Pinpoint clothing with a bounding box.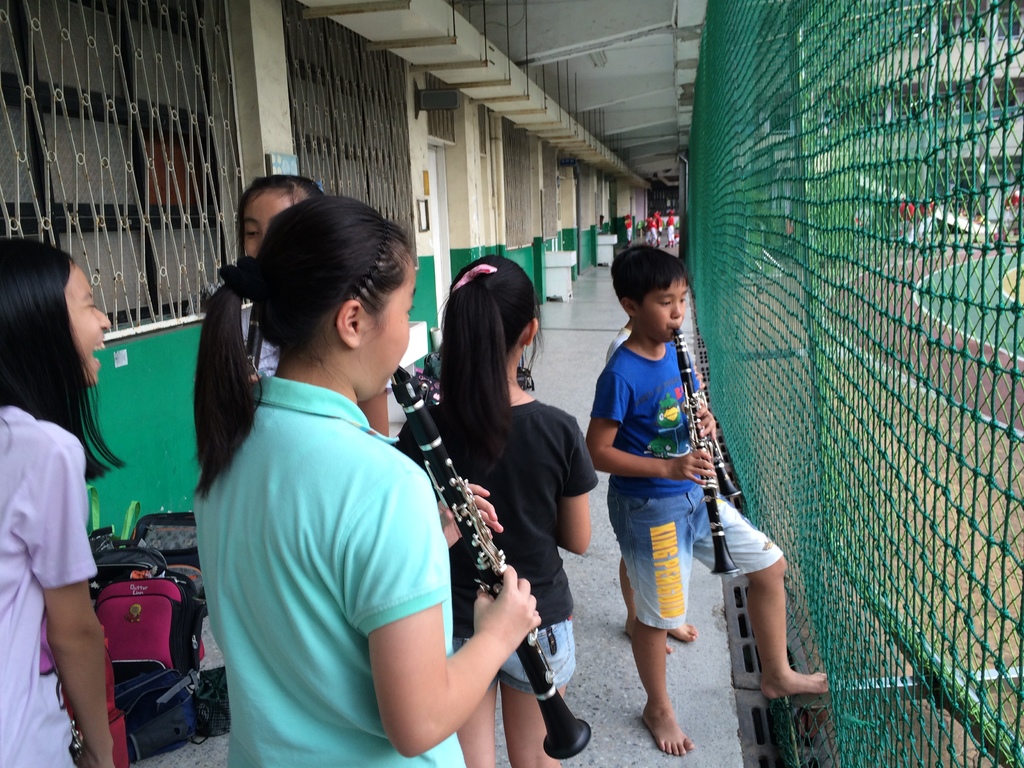
left=12, top=348, right=114, bottom=709.
